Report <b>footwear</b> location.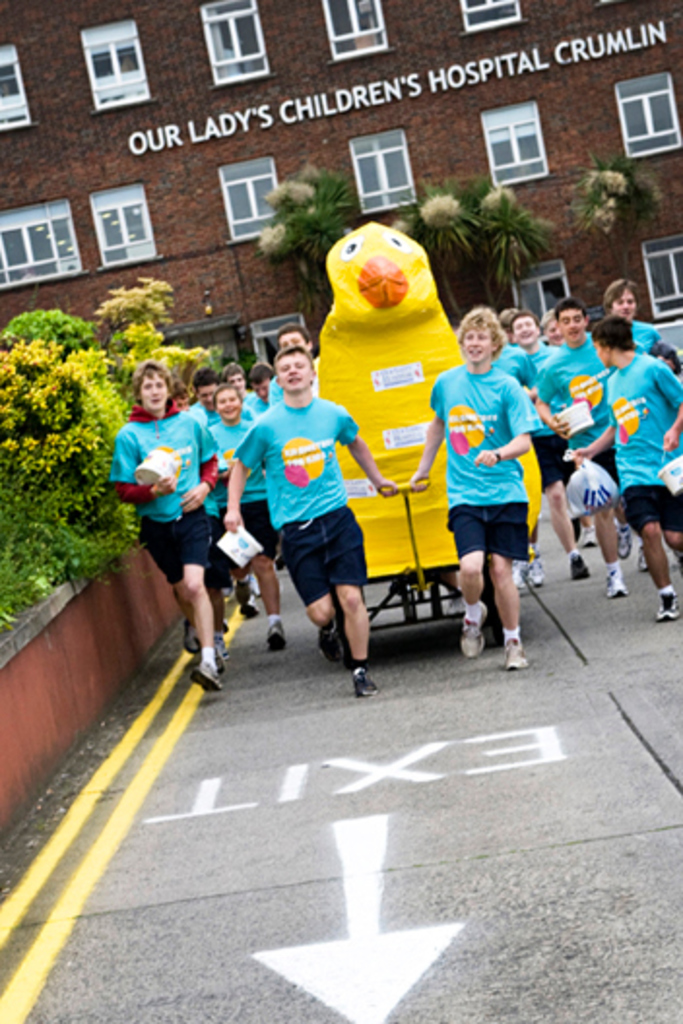
Report: <box>654,590,681,624</box>.
